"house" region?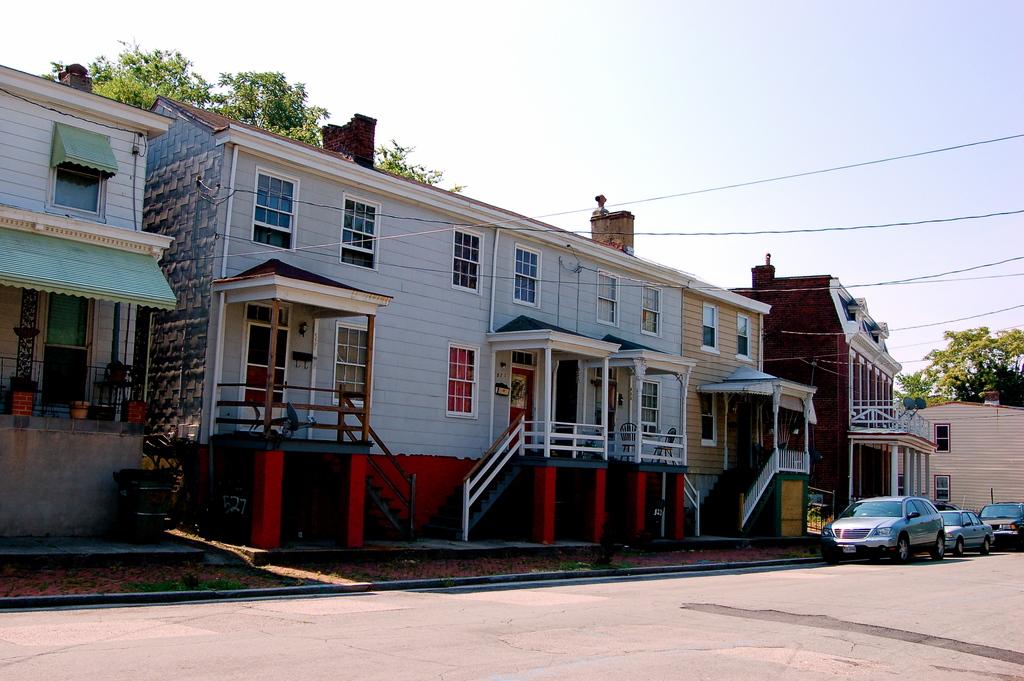
[910,404,1023,521]
